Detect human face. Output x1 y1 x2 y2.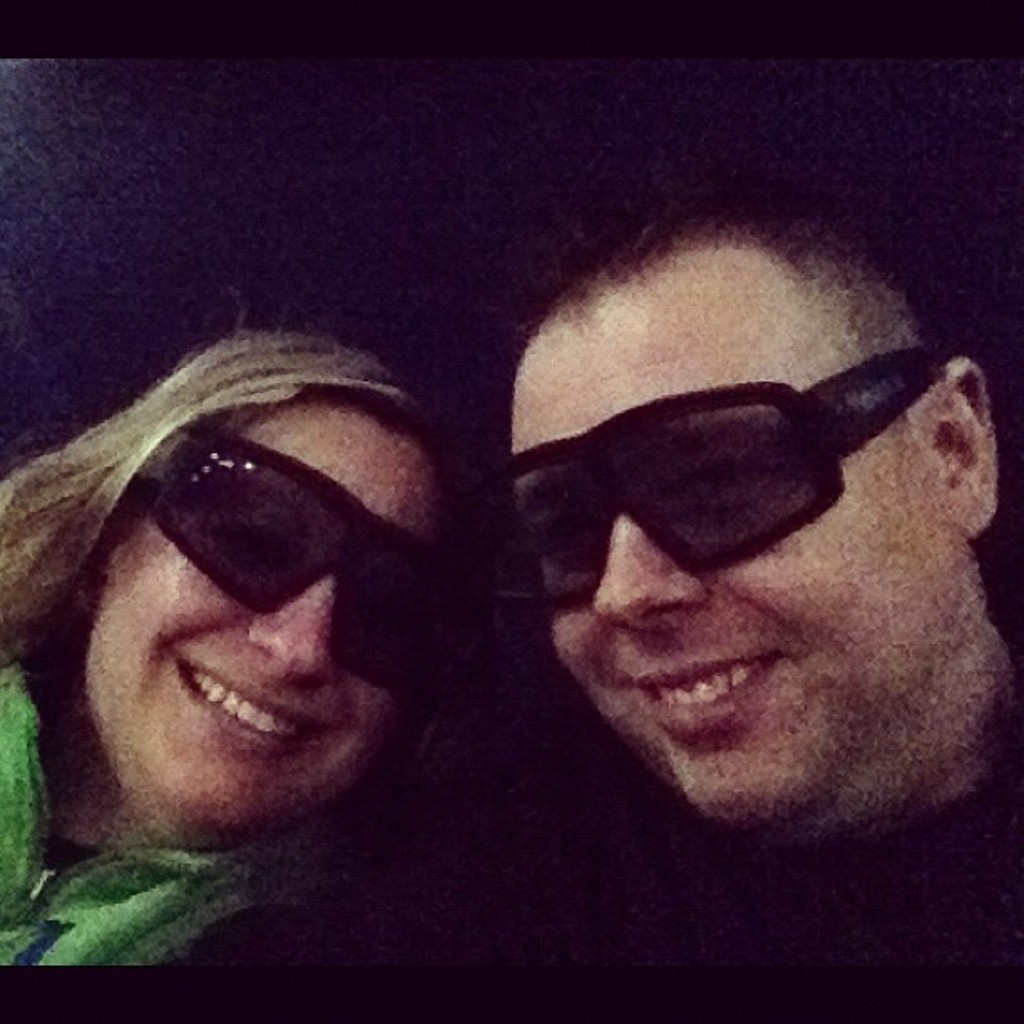
87 403 443 833.
